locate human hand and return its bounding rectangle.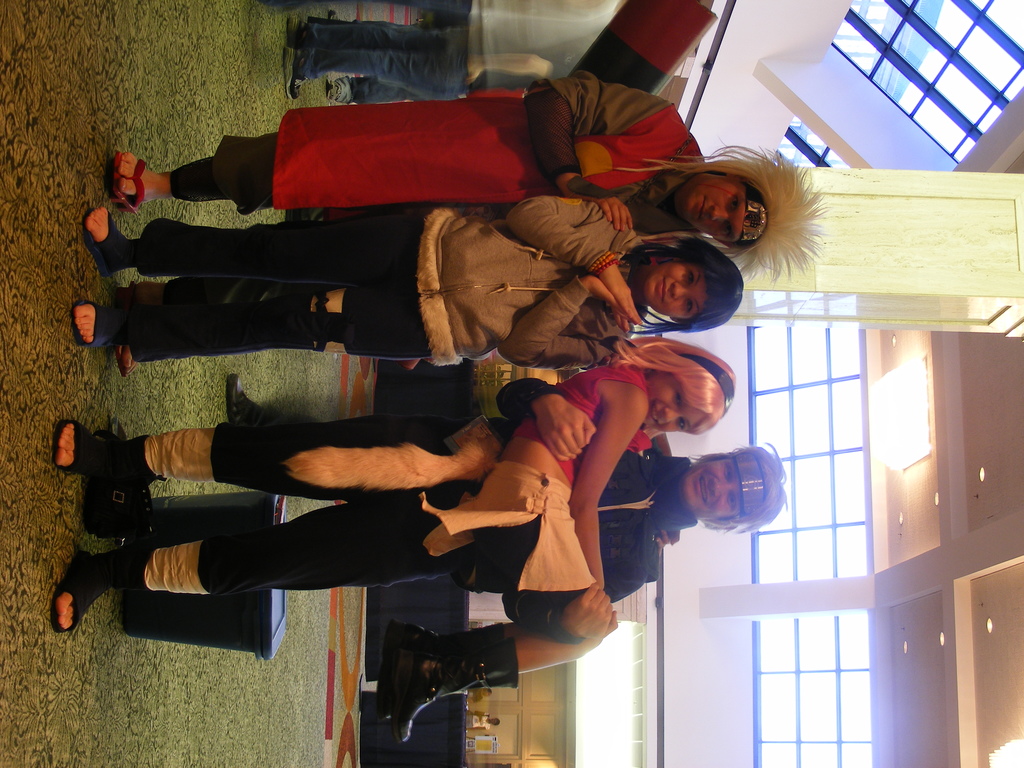
region(576, 351, 619, 372).
